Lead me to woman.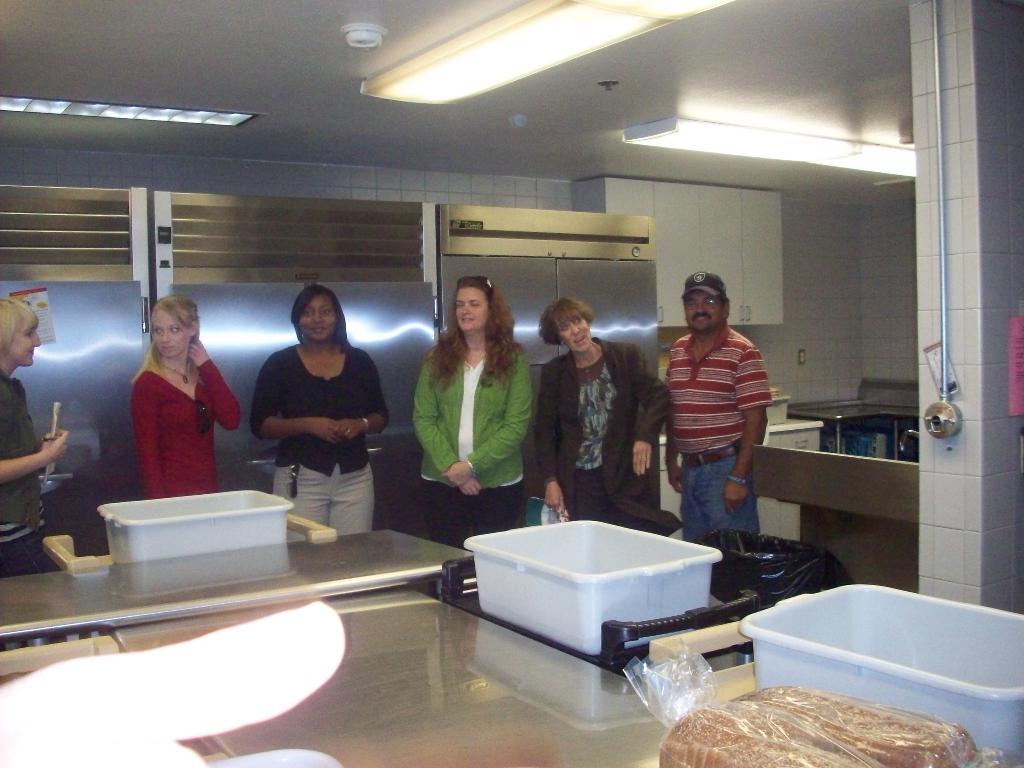
Lead to x1=128, y1=295, x2=239, y2=499.
